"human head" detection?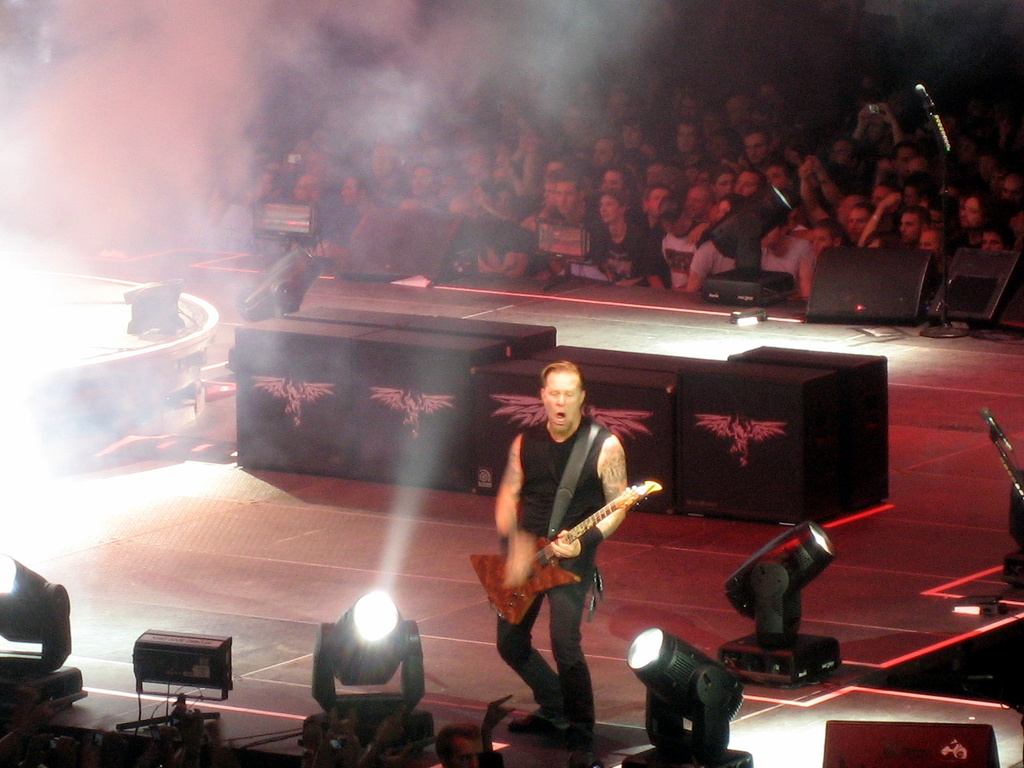
pyautogui.locateOnScreen(411, 166, 440, 198)
